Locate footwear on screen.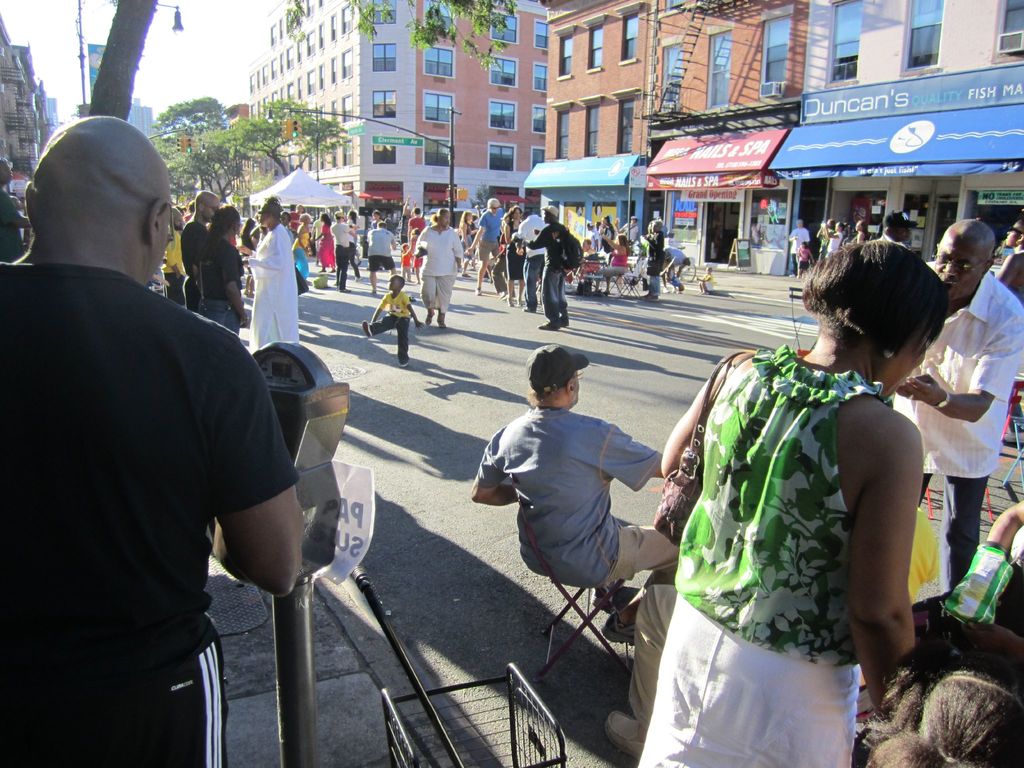
On screen at box(604, 710, 650, 758).
